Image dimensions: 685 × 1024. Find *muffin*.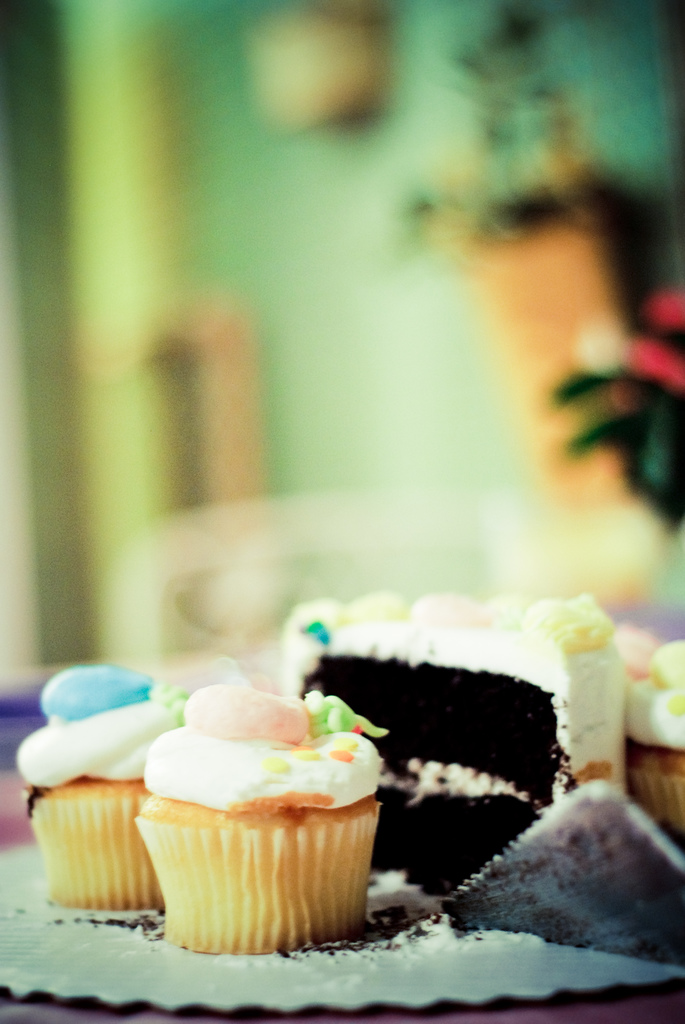
[620, 641, 684, 845].
